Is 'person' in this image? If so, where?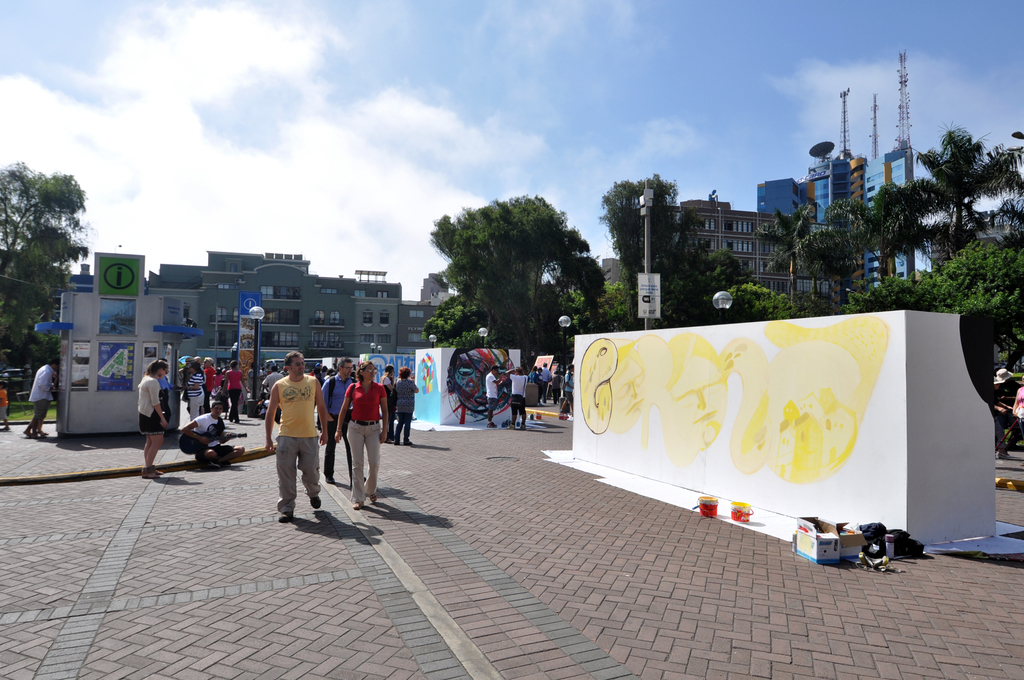
Yes, at left=206, top=357, right=209, bottom=403.
